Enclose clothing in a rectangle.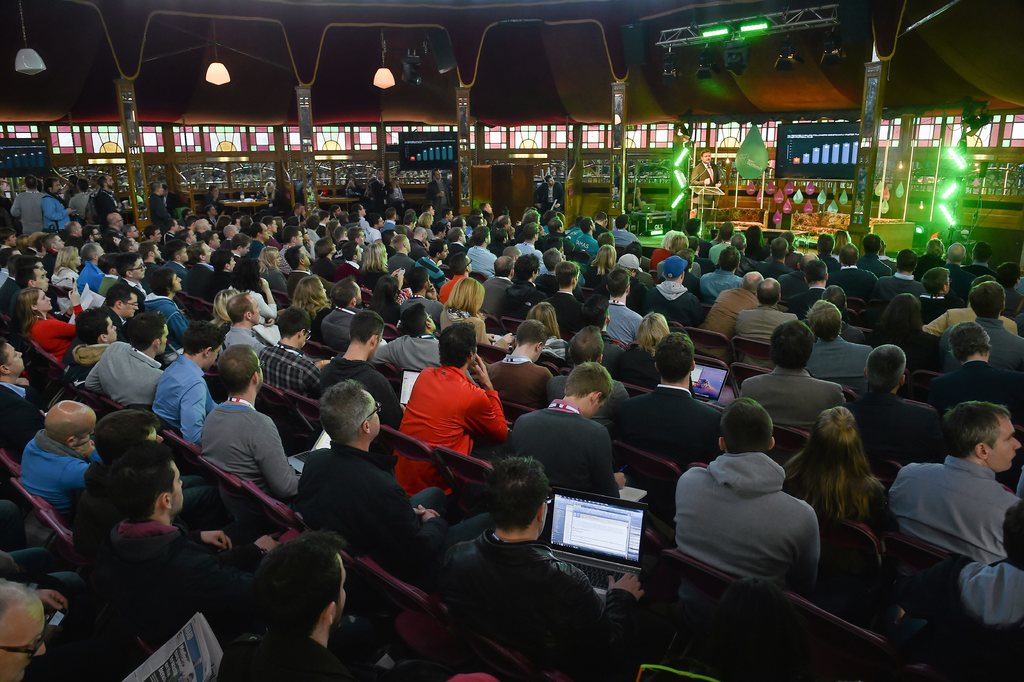
rect(303, 240, 322, 268).
